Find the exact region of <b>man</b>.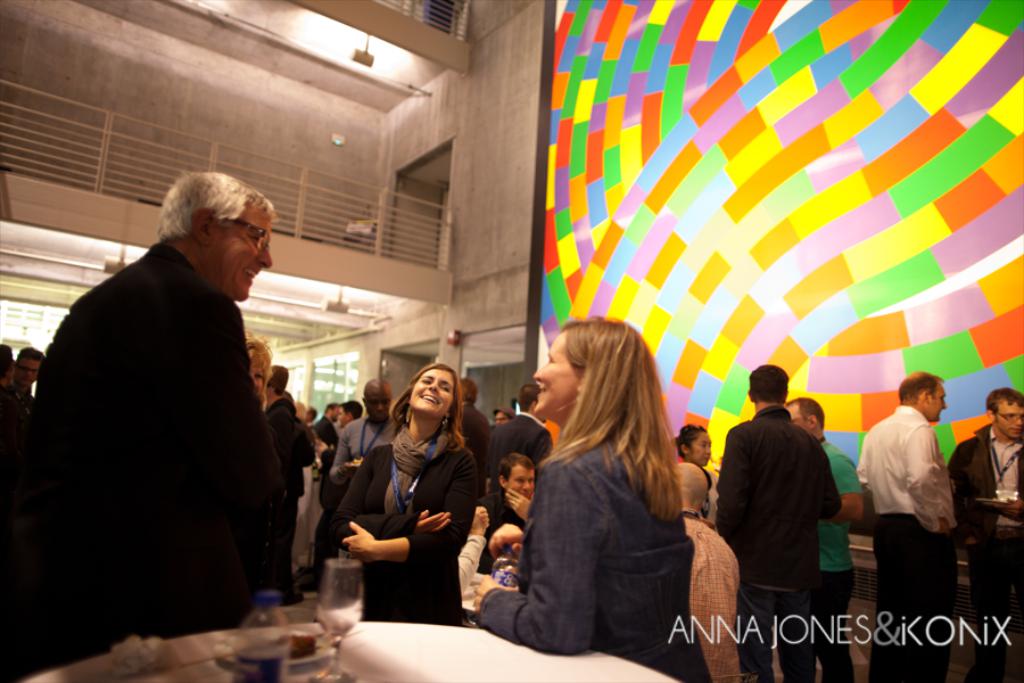
Exact region: [328, 373, 393, 492].
